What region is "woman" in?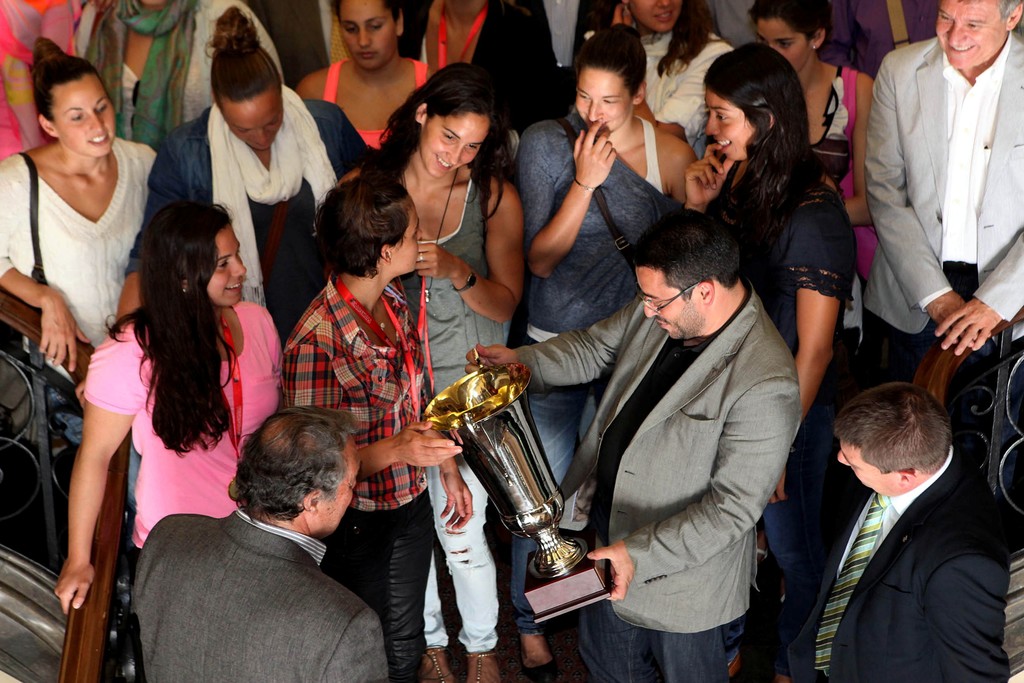
detection(292, 0, 438, 155).
